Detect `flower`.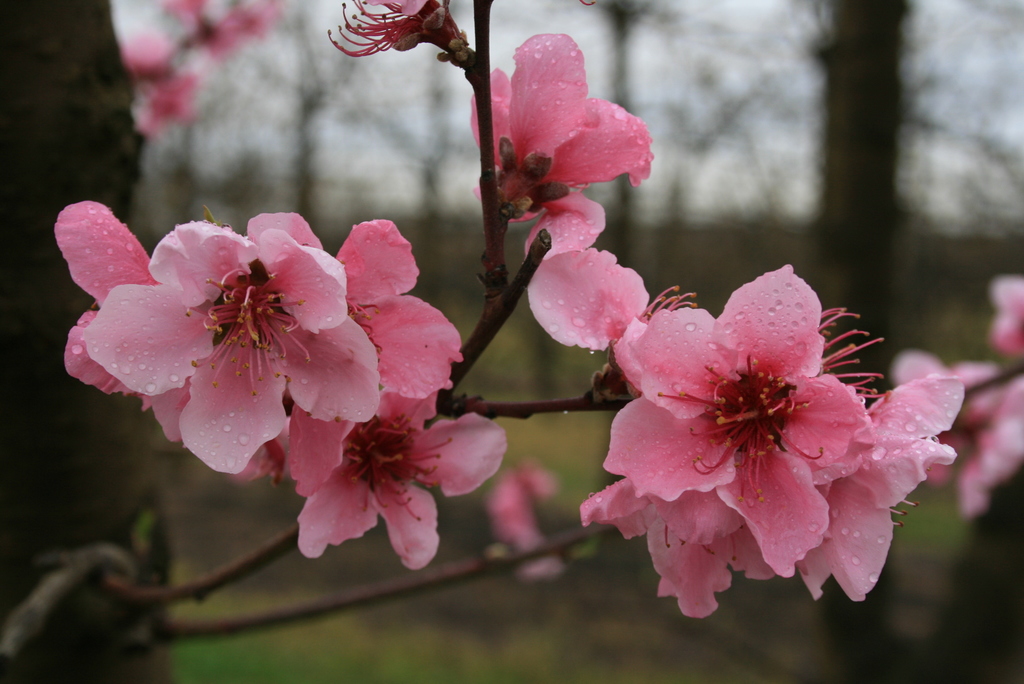
Detected at bbox=[989, 278, 1023, 368].
